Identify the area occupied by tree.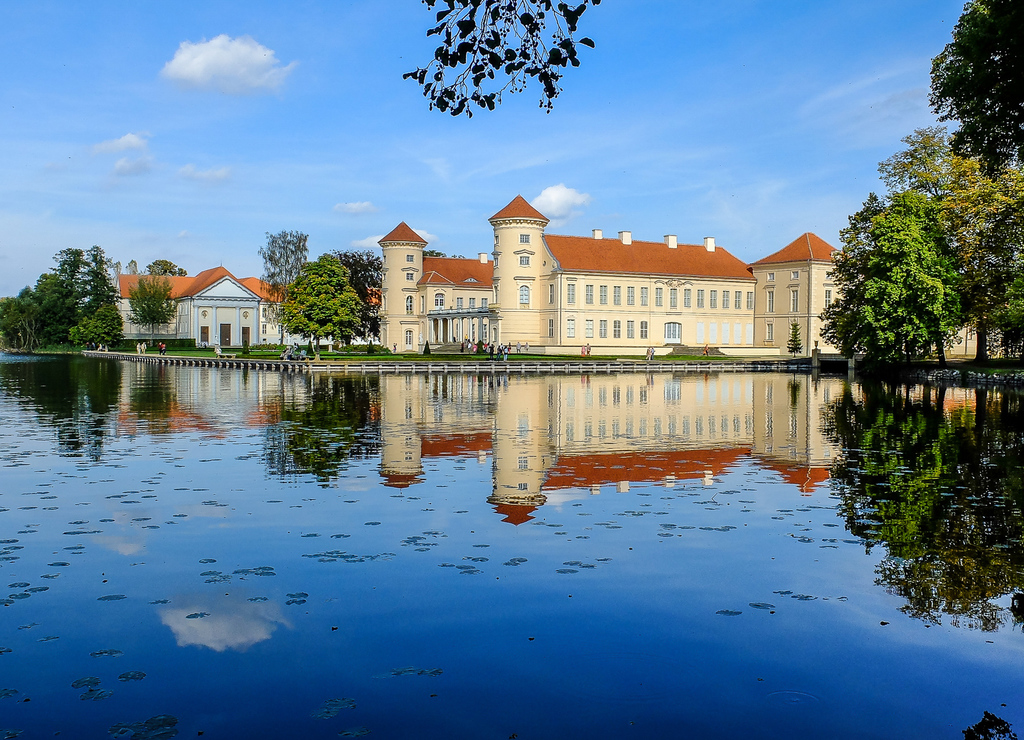
Area: pyautogui.locateOnScreen(63, 303, 116, 333).
